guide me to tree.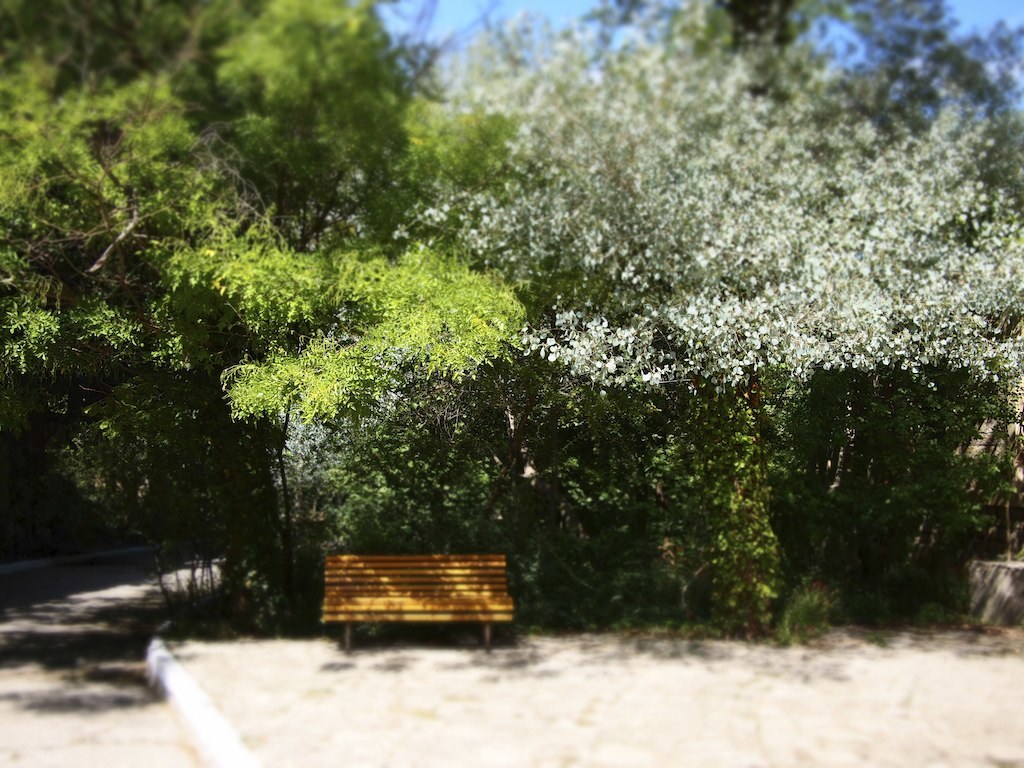
Guidance: l=0, t=0, r=415, b=545.
